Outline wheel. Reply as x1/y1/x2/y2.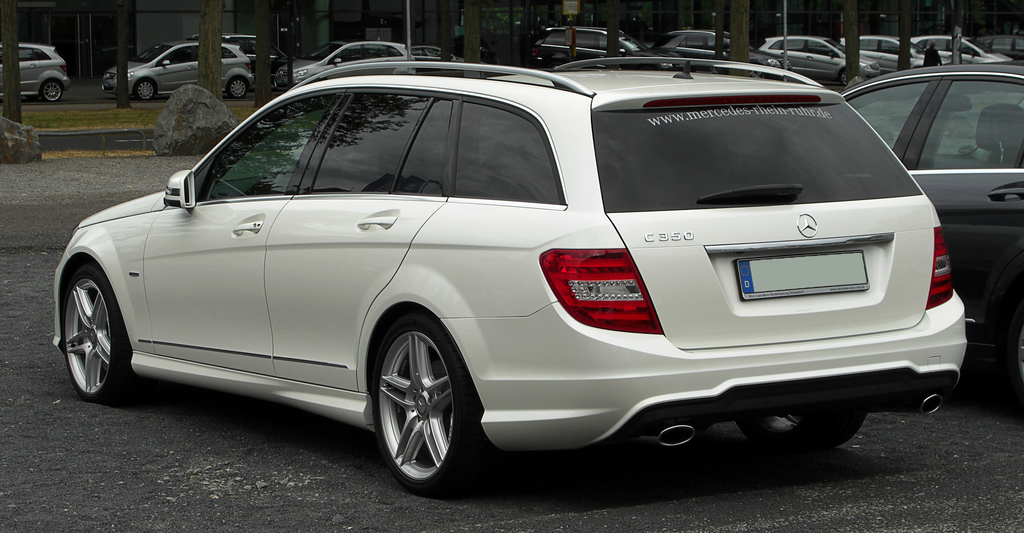
135/81/158/99.
